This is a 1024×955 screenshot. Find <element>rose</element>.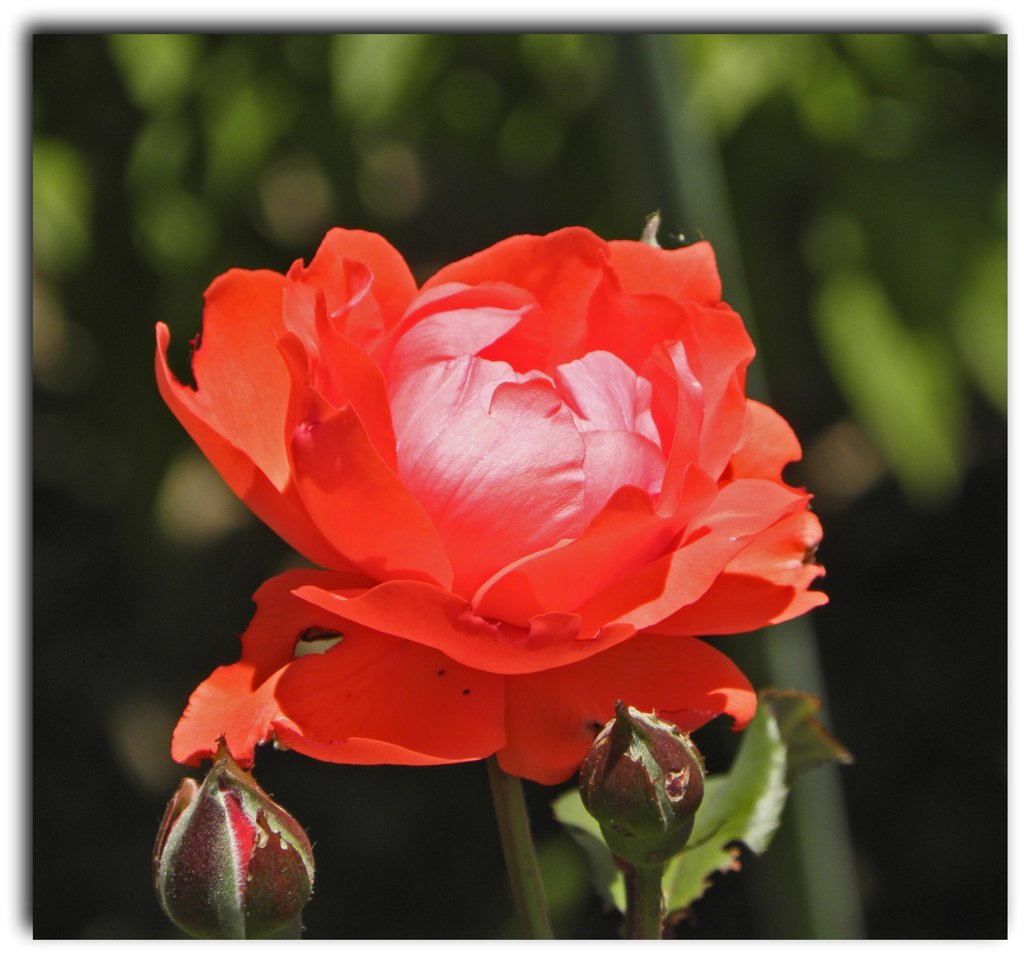
Bounding box: (148, 220, 828, 771).
